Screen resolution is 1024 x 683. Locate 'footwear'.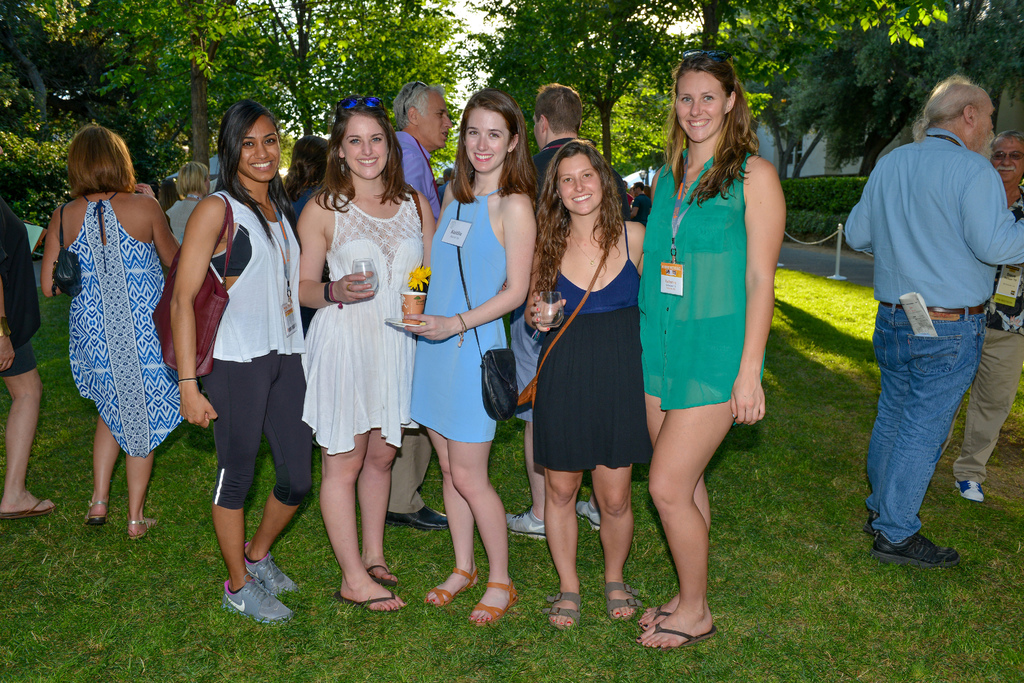
locate(426, 568, 472, 605).
